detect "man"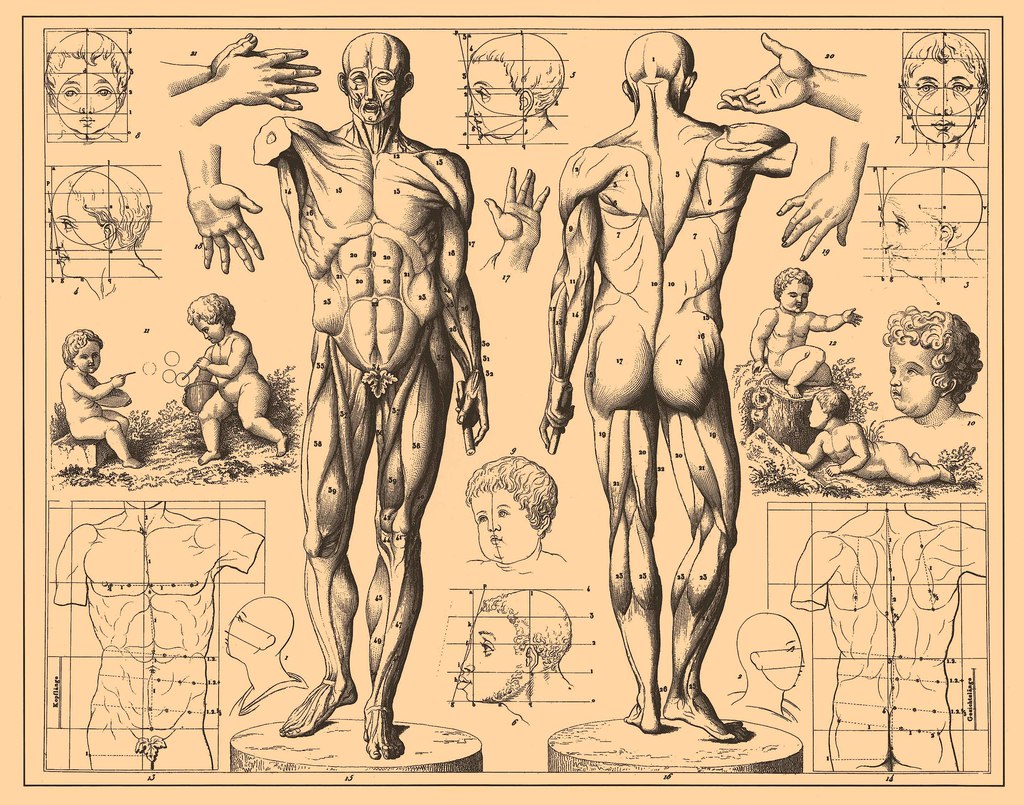
[251,30,490,760]
